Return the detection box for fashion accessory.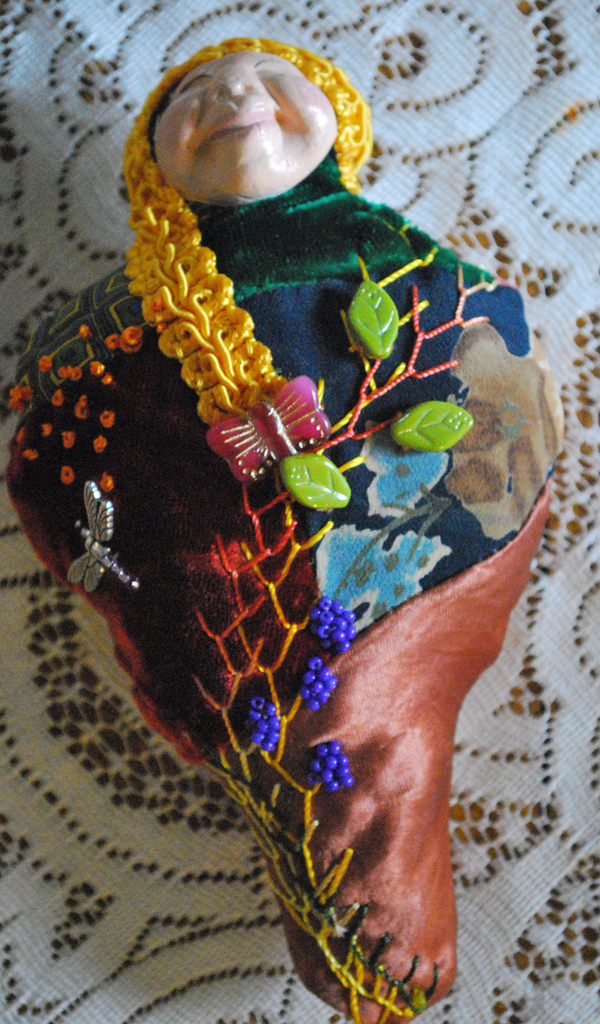
box(120, 35, 376, 485).
